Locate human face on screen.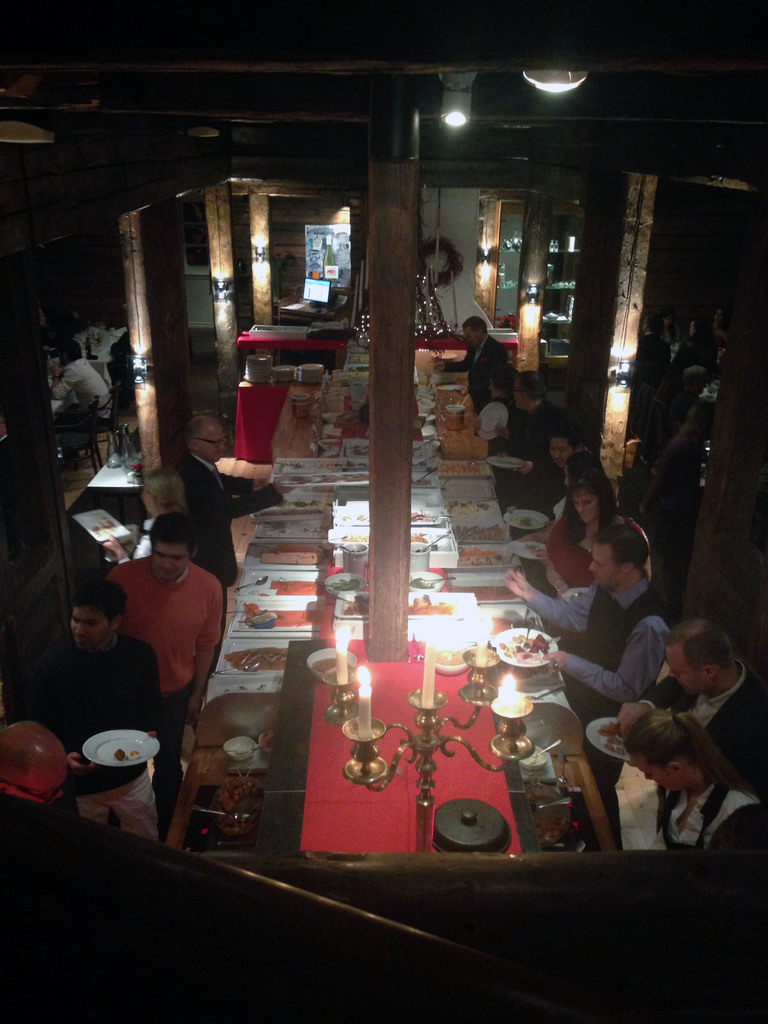
On screen at <box>198,428,224,463</box>.
